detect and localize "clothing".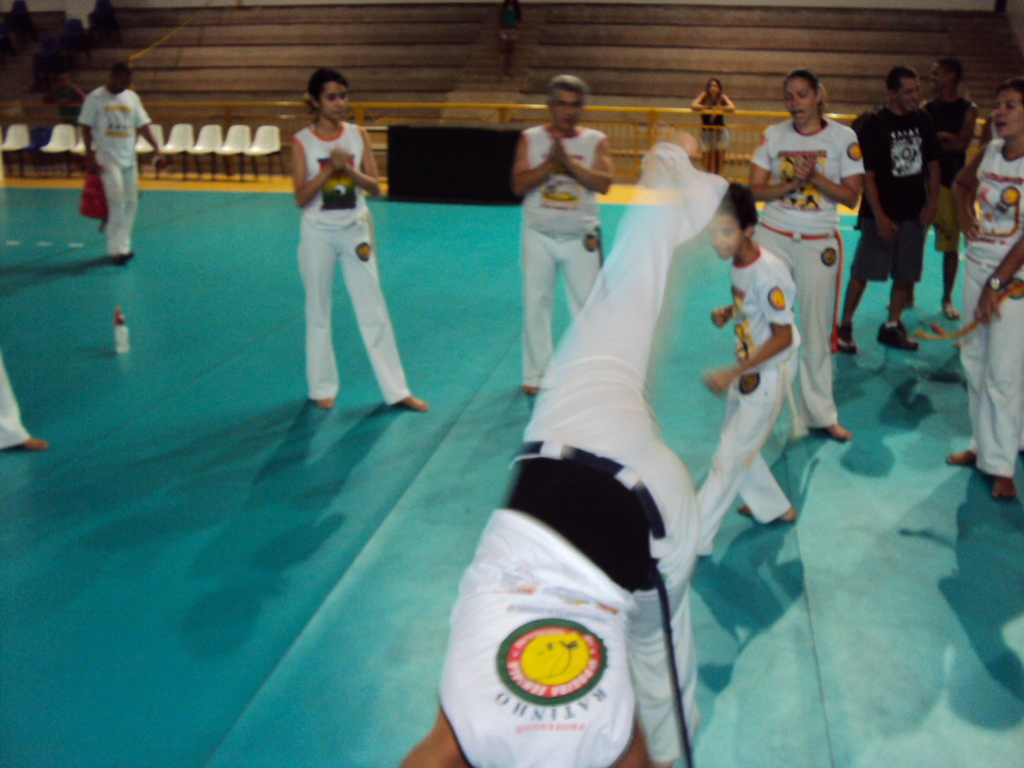
Localized at bbox(75, 84, 150, 258).
